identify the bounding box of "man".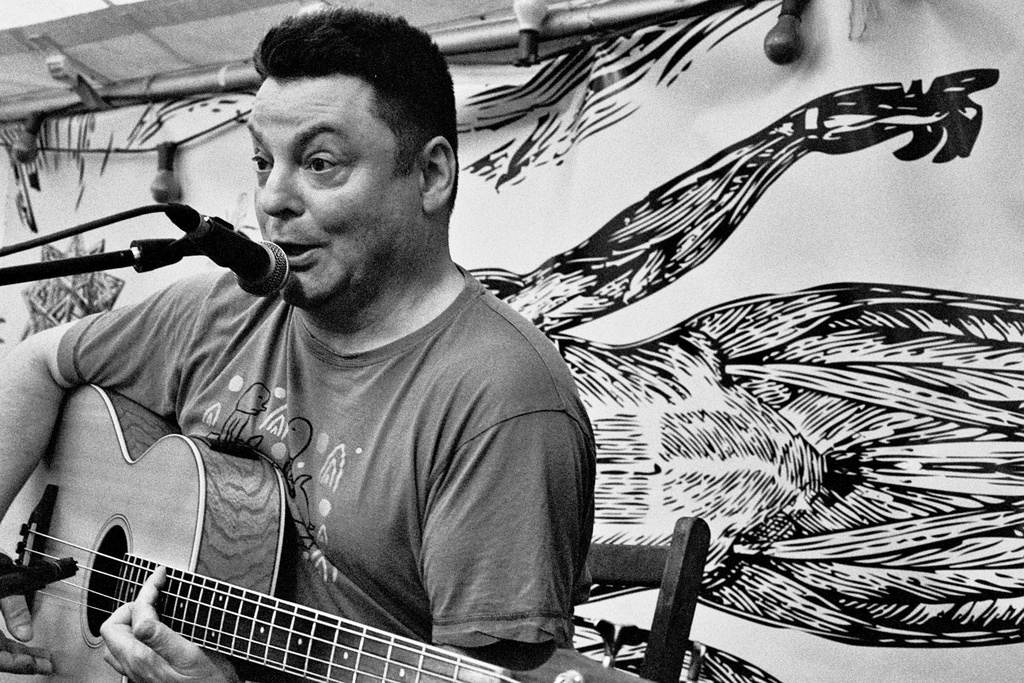
[x1=0, y1=2, x2=595, y2=682].
